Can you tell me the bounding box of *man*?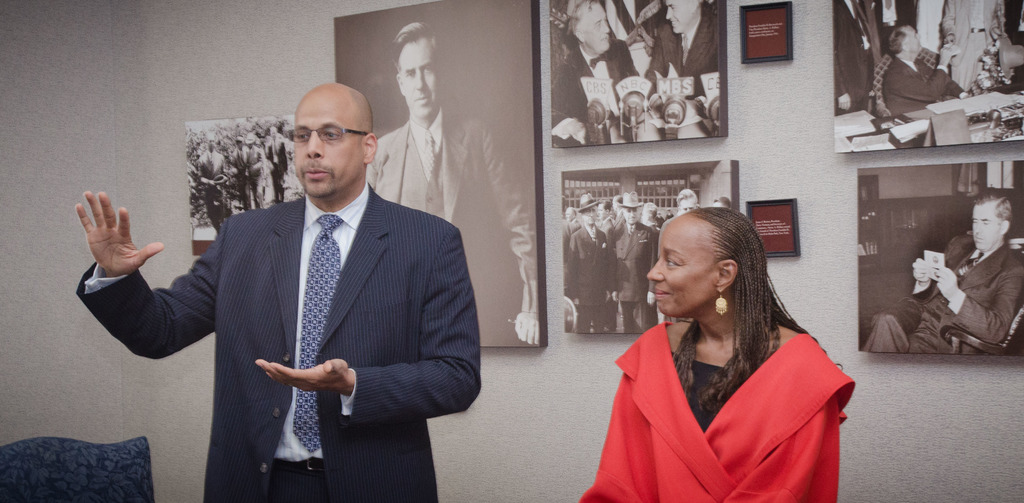
<region>644, 201, 660, 230</region>.
